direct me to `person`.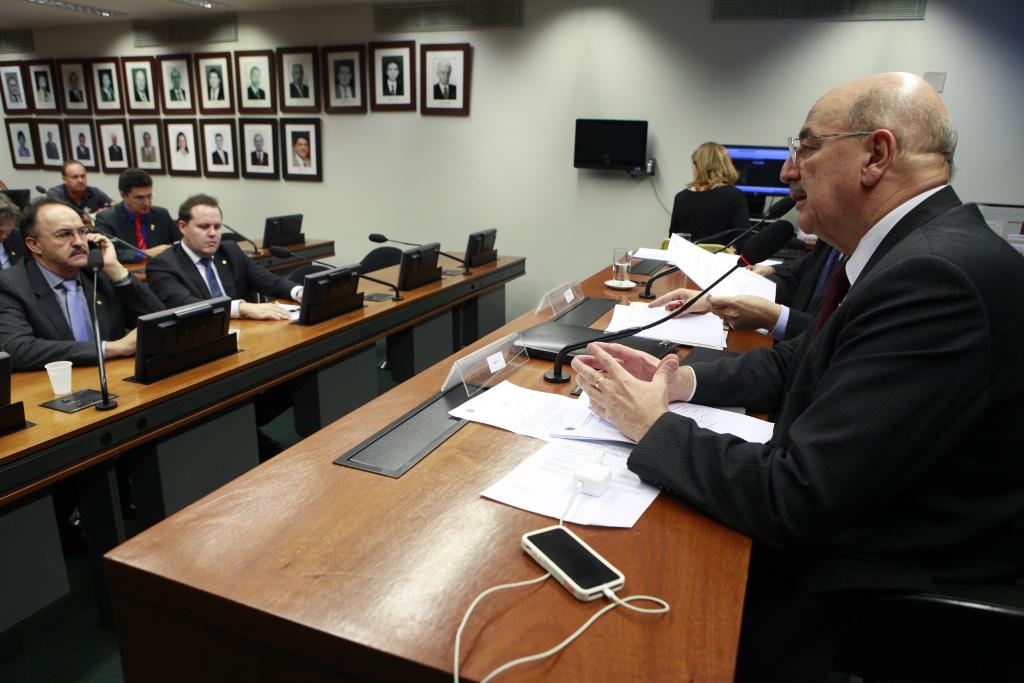
Direction: [left=19, top=131, right=31, bottom=158].
